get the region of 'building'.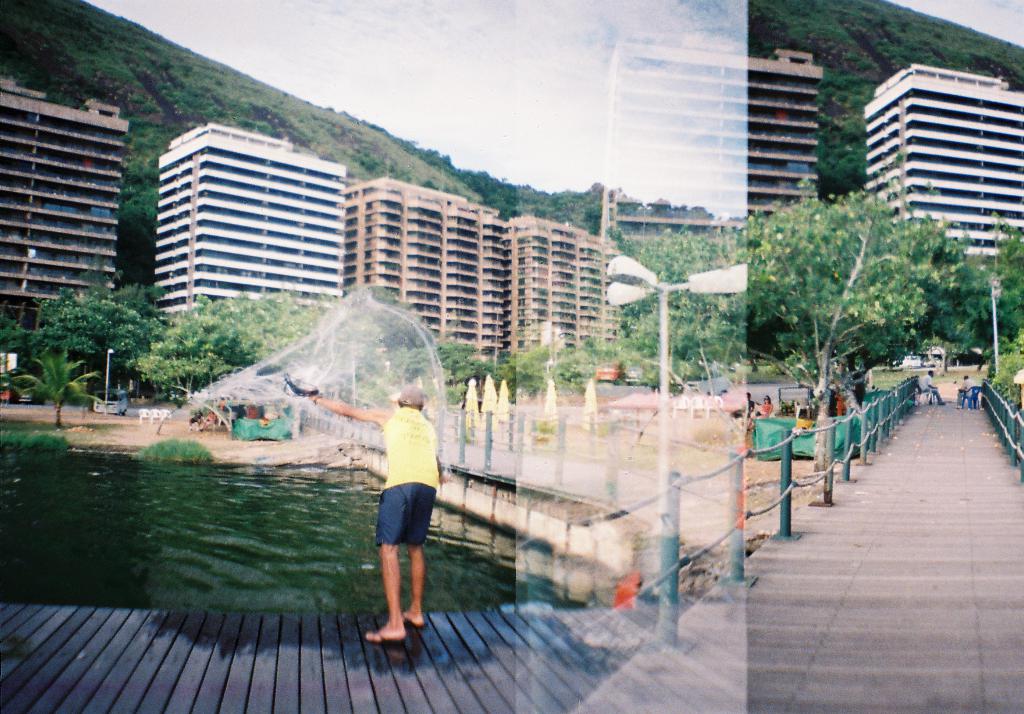
[748, 49, 824, 215].
